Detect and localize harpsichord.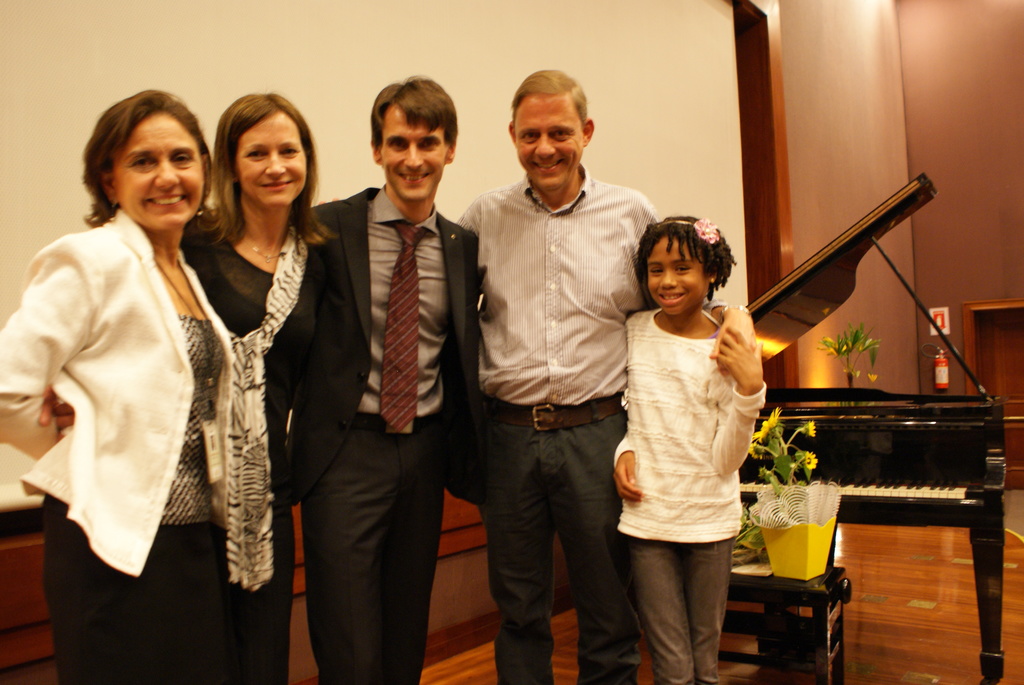
Localized at <box>740,169,1008,684</box>.
